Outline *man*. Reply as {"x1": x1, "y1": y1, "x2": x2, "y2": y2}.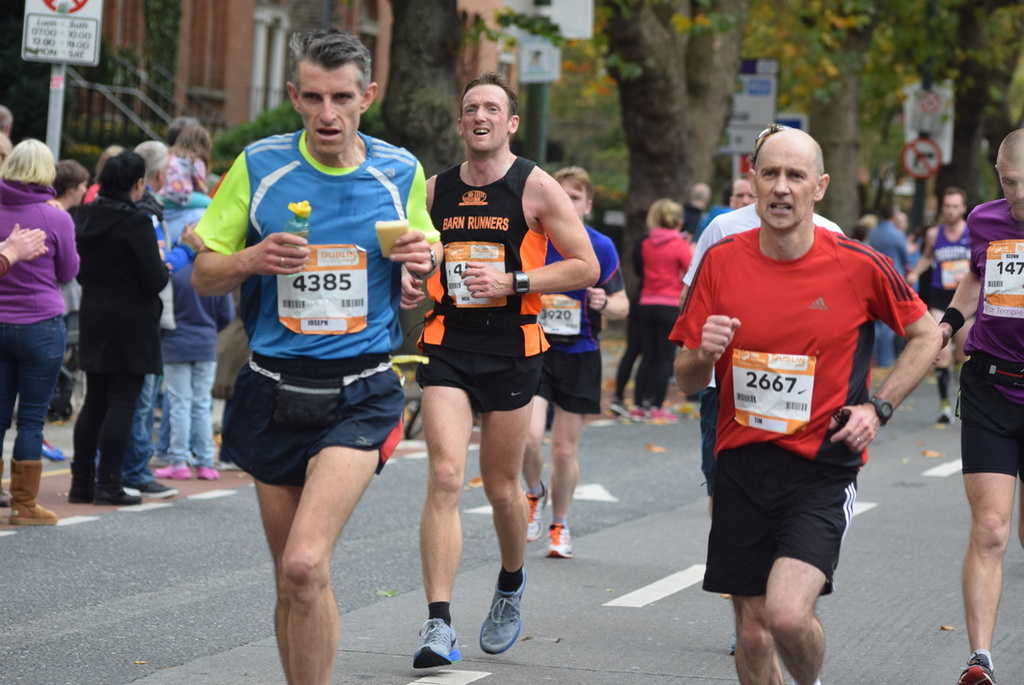
{"x1": 413, "y1": 71, "x2": 599, "y2": 669}.
